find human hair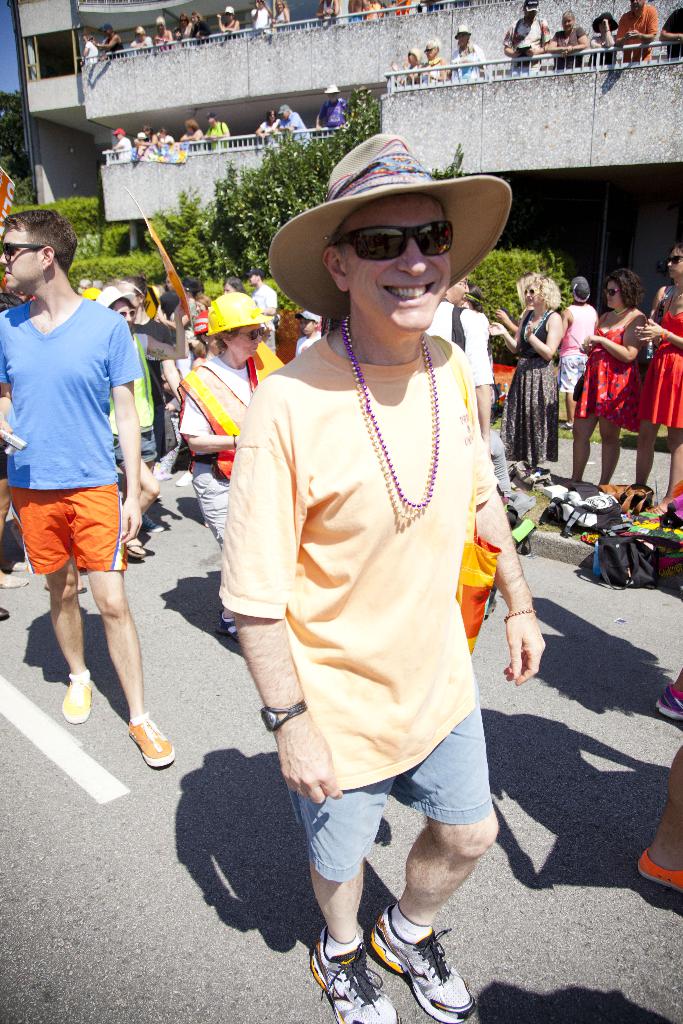
detection(82, 32, 92, 41)
